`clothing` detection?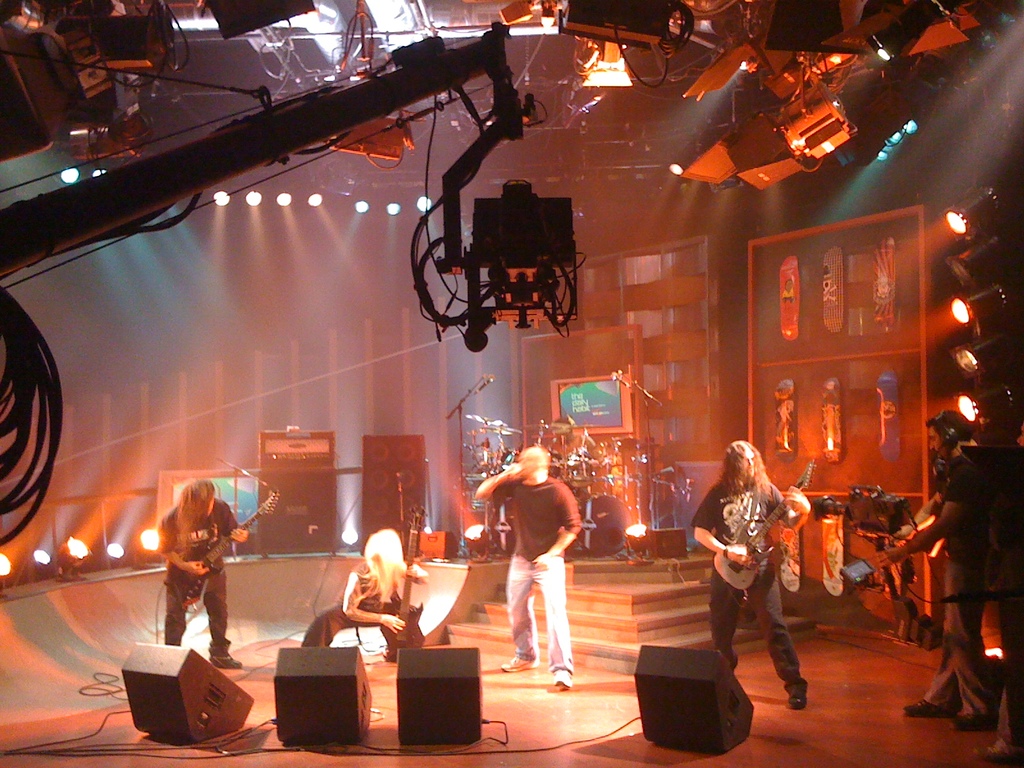
296:568:411:655
